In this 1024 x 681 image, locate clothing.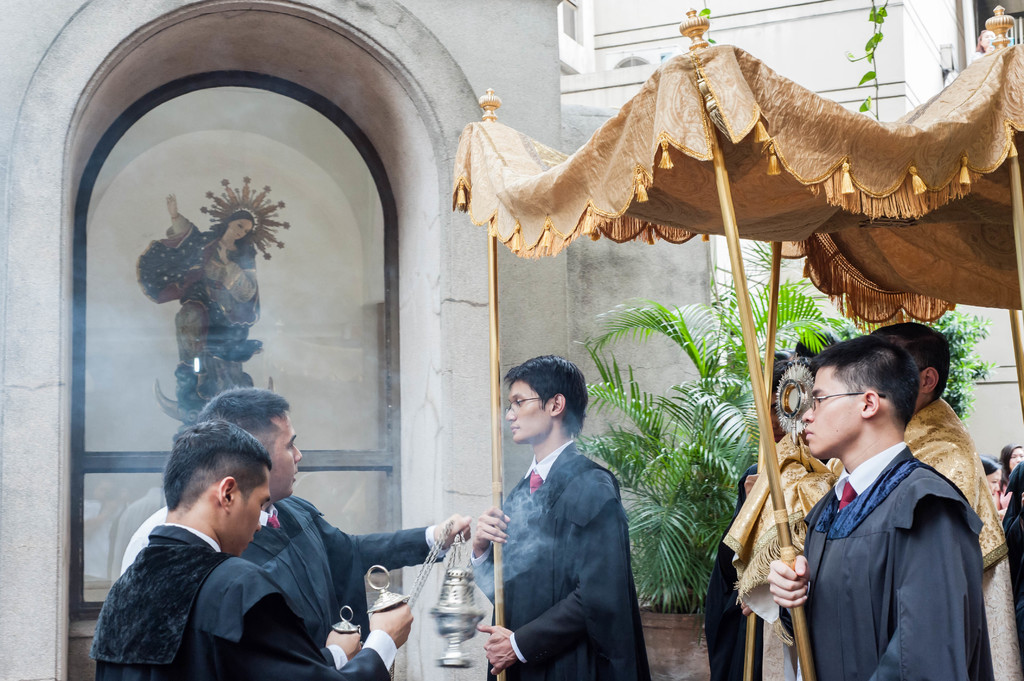
Bounding box: (472,441,641,680).
